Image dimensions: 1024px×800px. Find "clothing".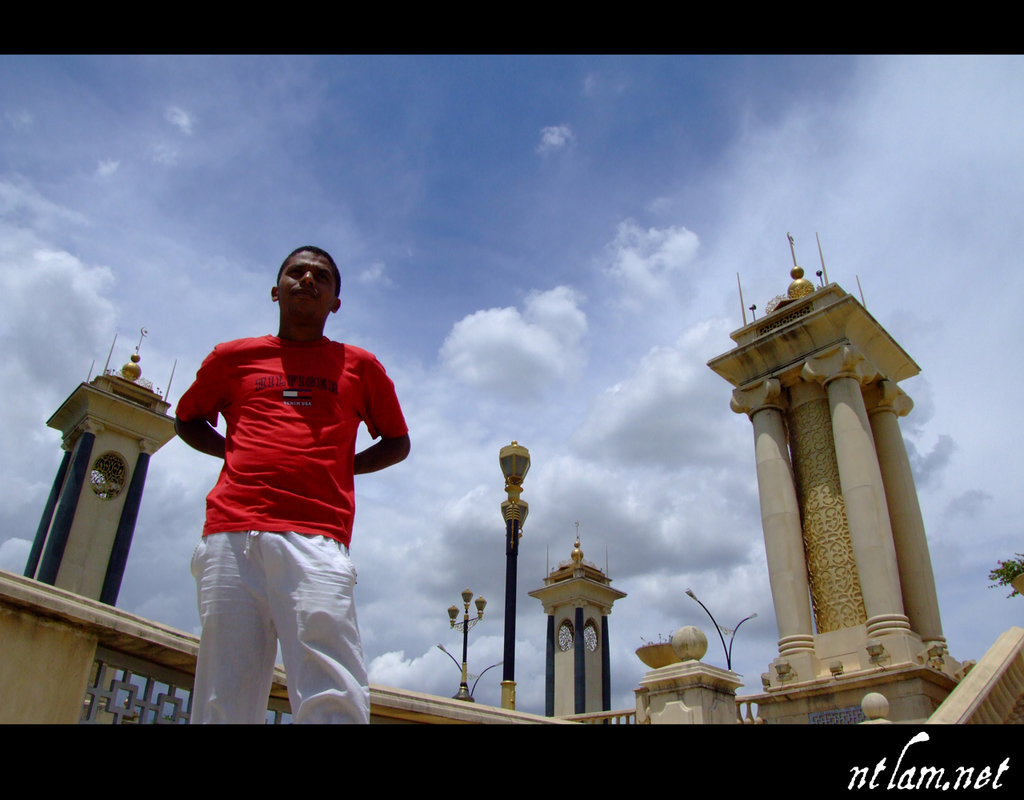
[left=160, top=318, right=398, bottom=596].
